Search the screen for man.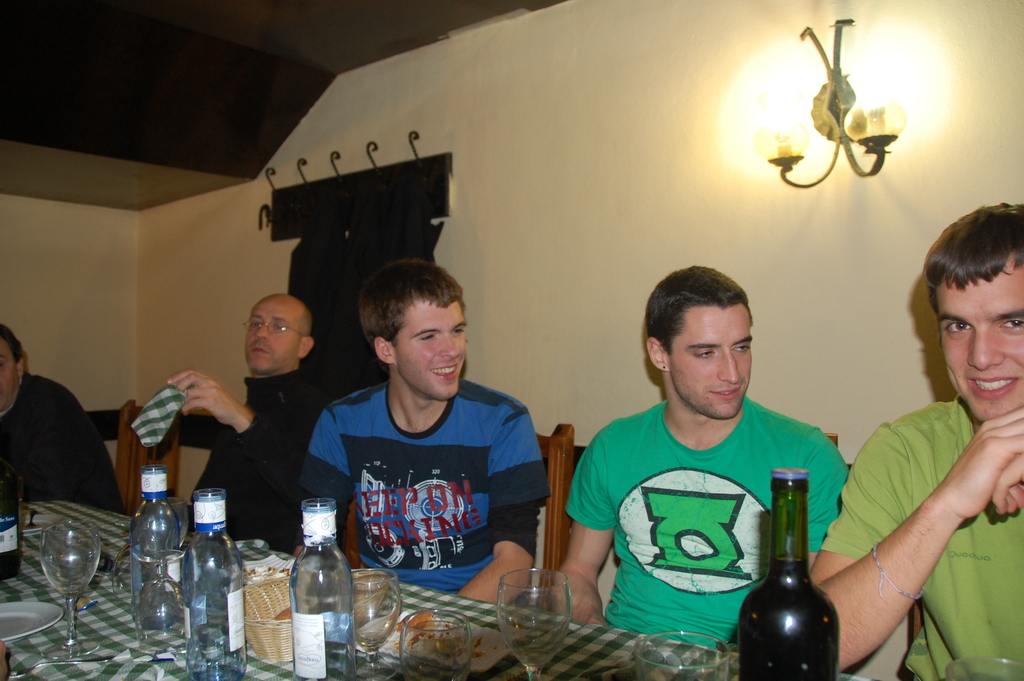
Found at detection(166, 294, 353, 555).
